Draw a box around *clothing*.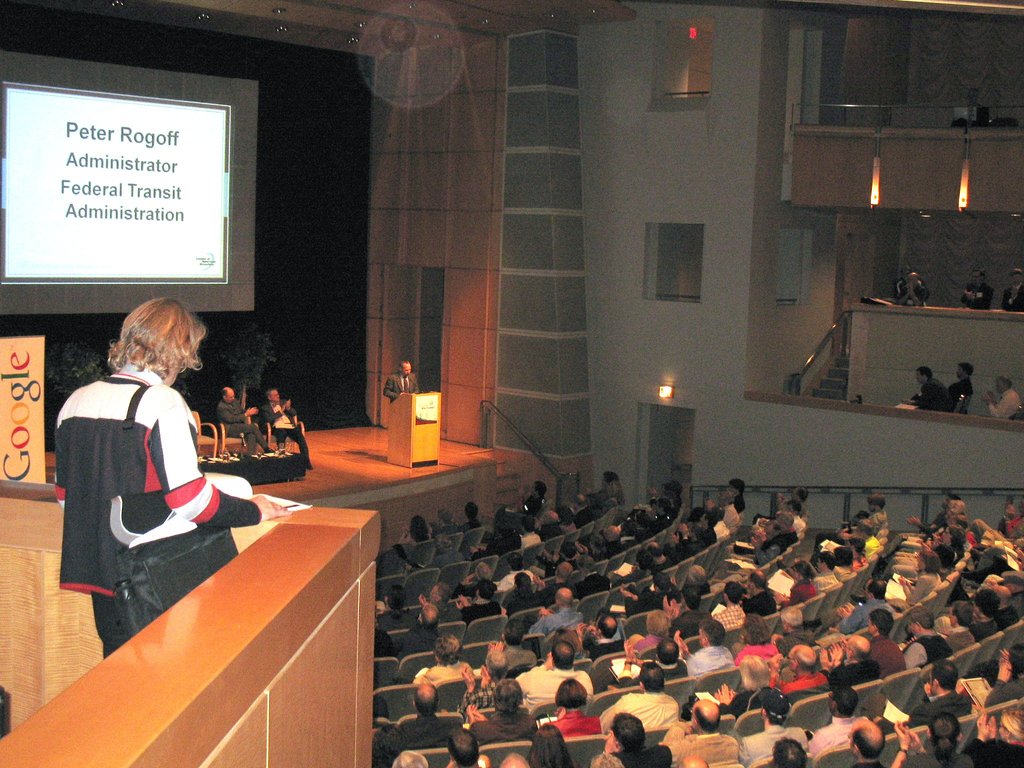
select_region(747, 589, 778, 613).
